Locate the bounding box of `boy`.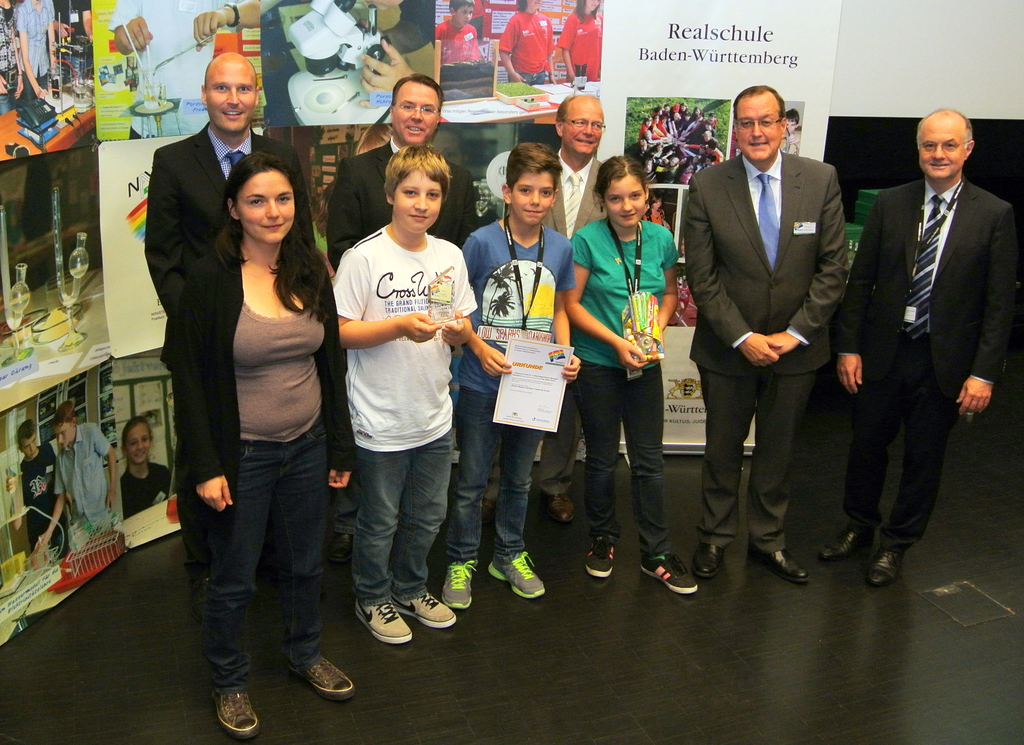
Bounding box: region(325, 143, 480, 653).
